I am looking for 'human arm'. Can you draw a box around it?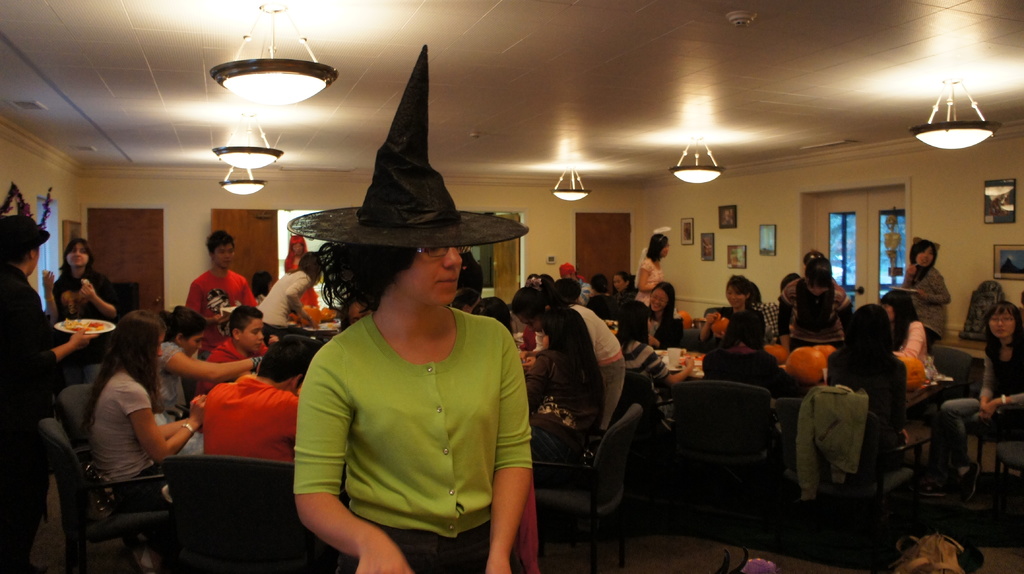
Sure, the bounding box is [83,273,124,319].
